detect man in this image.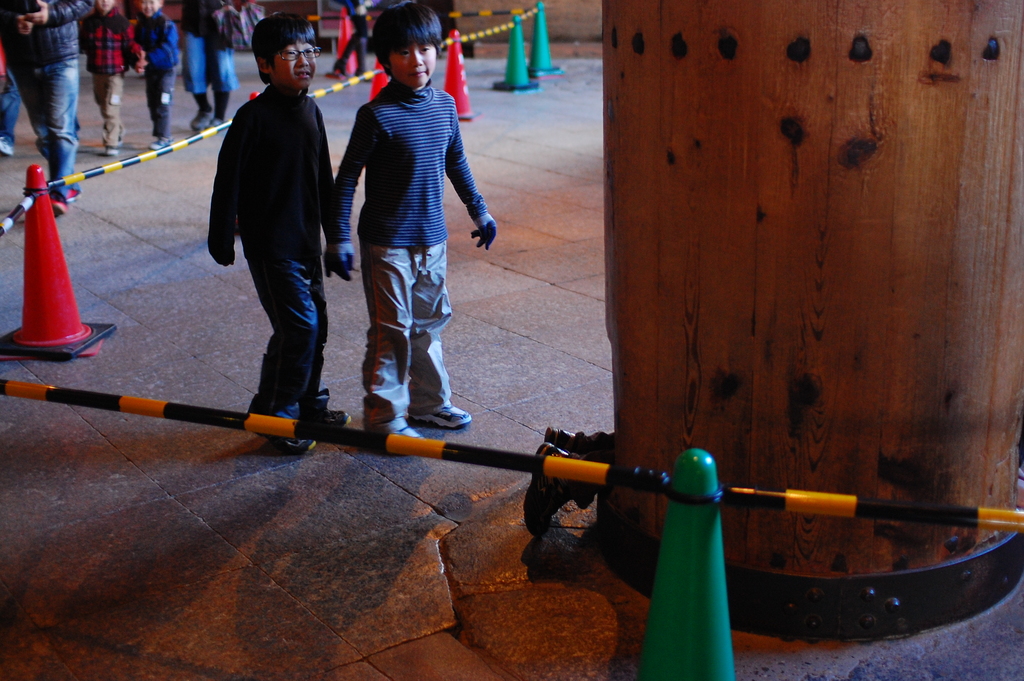
Detection: (x1=3, y1=0, x2=95, y2=206).
